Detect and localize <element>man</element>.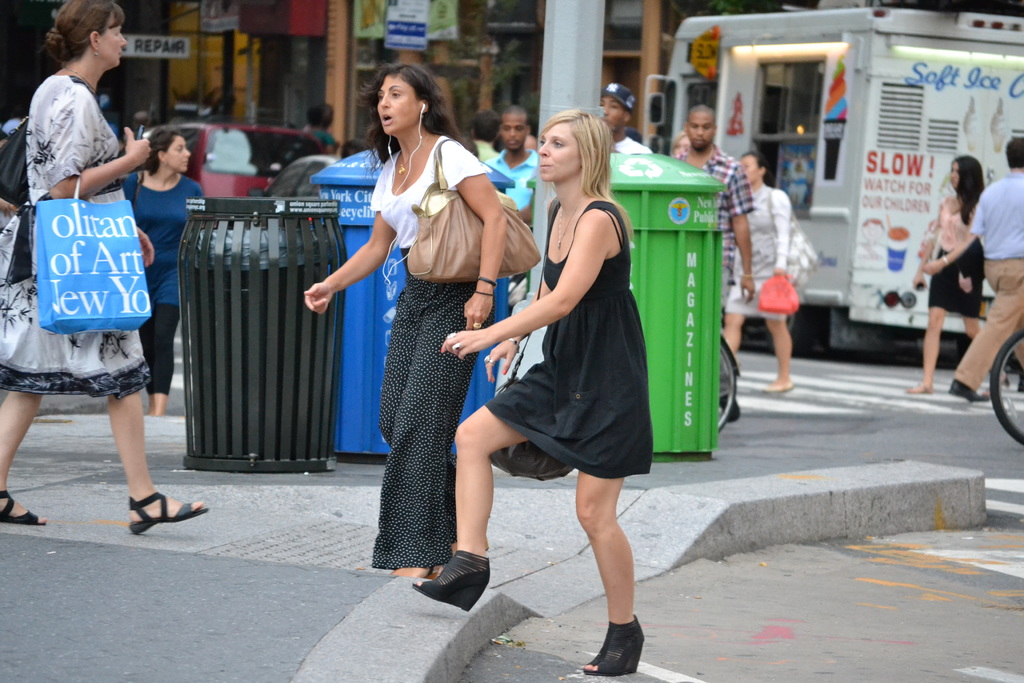
Localized at [601,81,648,152].
